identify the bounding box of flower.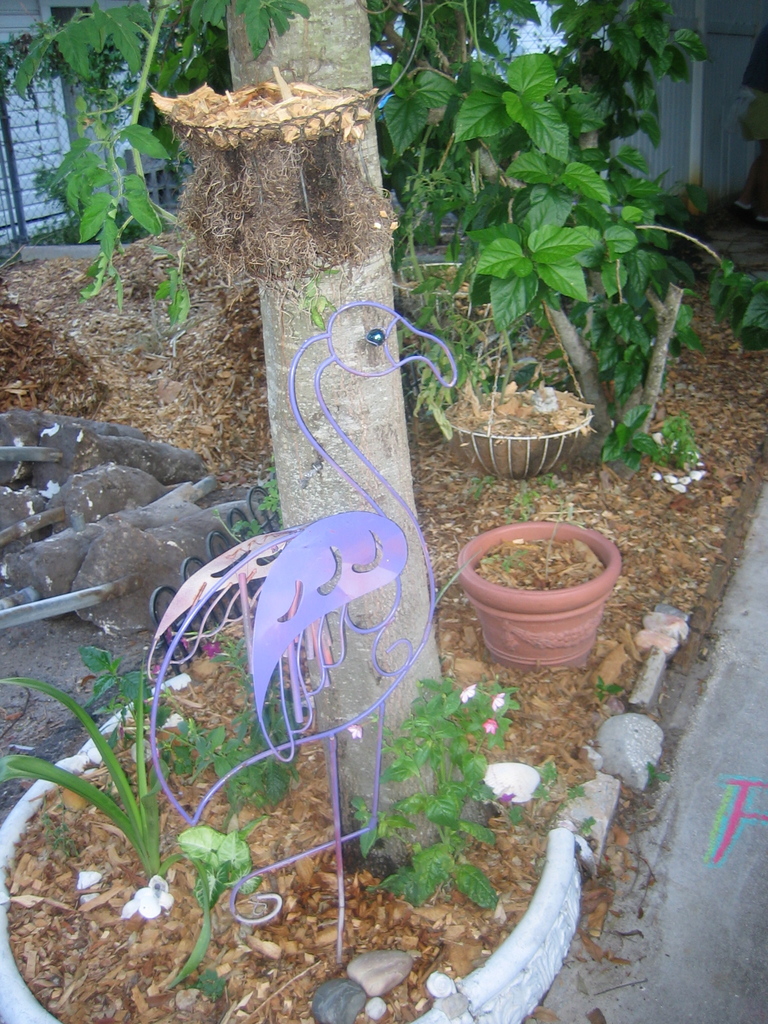
(left=202, top=638, right=223, bottom=655).
